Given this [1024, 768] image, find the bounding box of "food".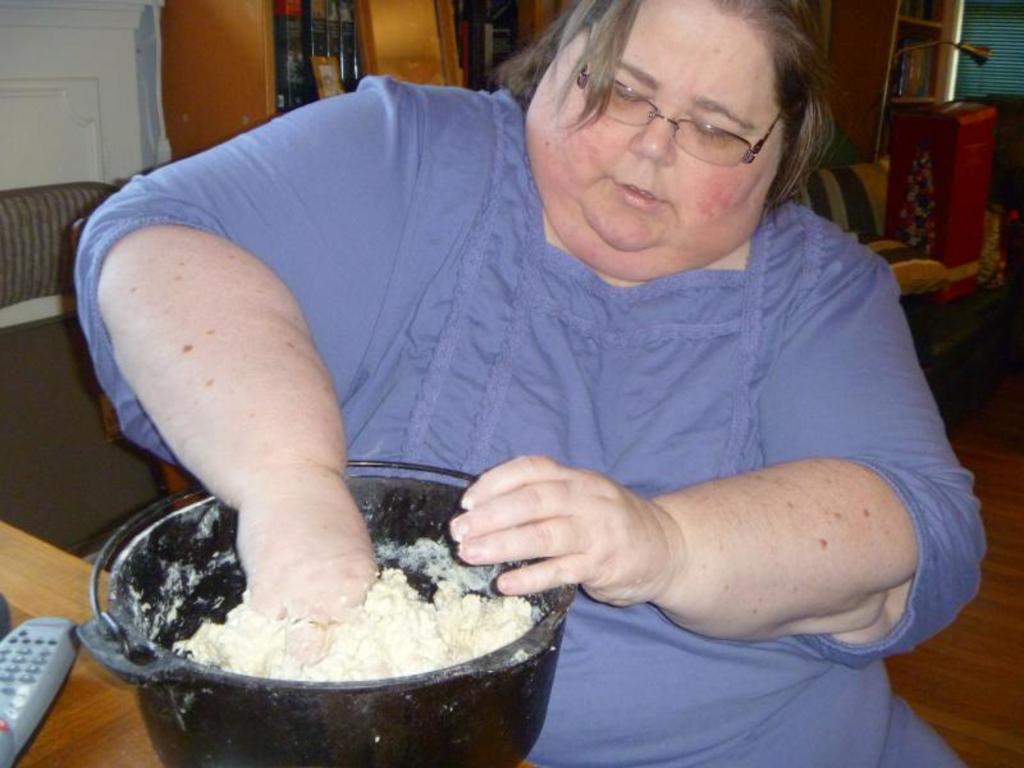
[left=92, top=492, right=547, bottom=716].
